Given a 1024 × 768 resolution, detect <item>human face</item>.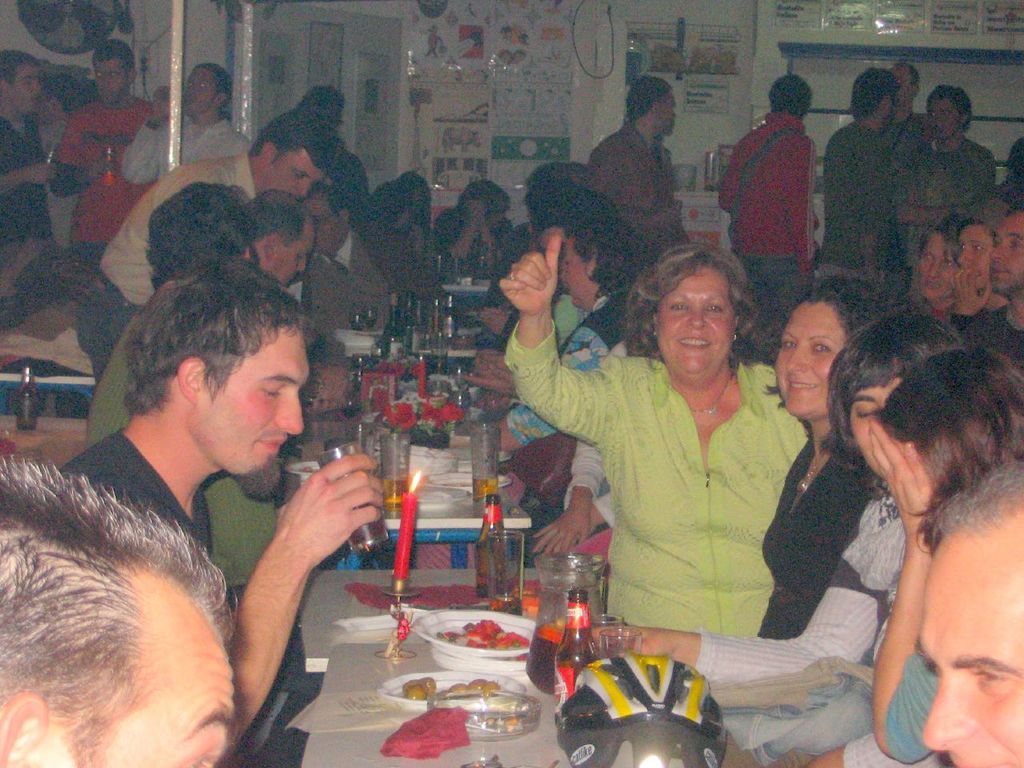
{"left": 9, "top": 60, "right": 39, "bottom": 114}.
